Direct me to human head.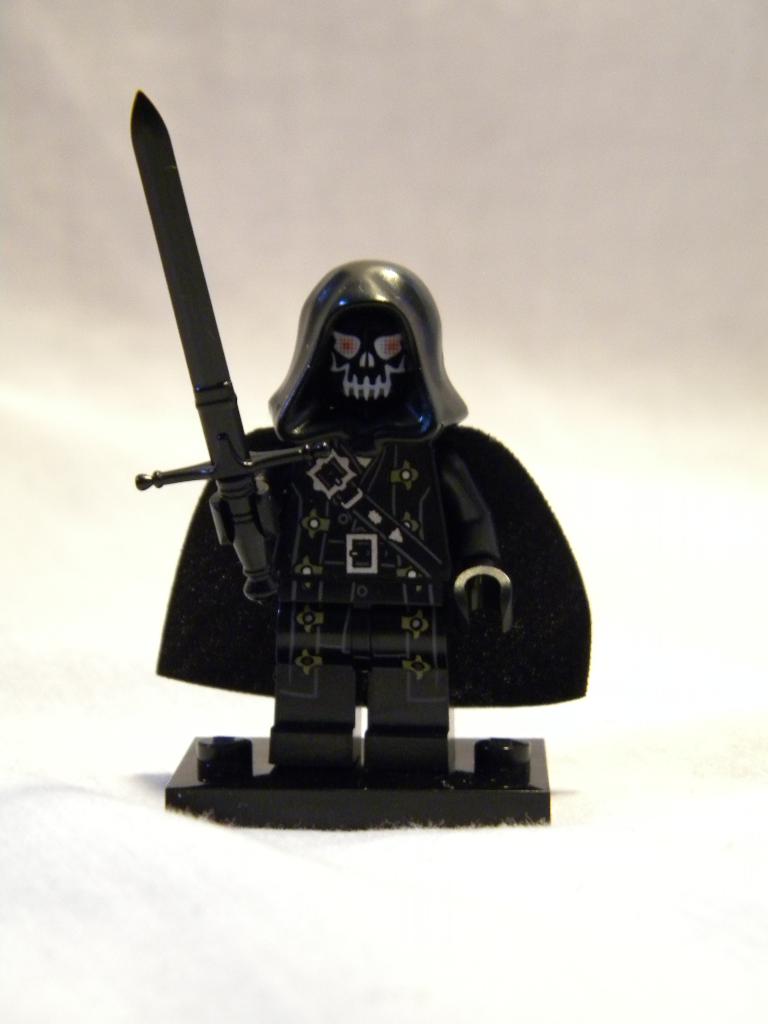
Direction: [263,256,461,425].
